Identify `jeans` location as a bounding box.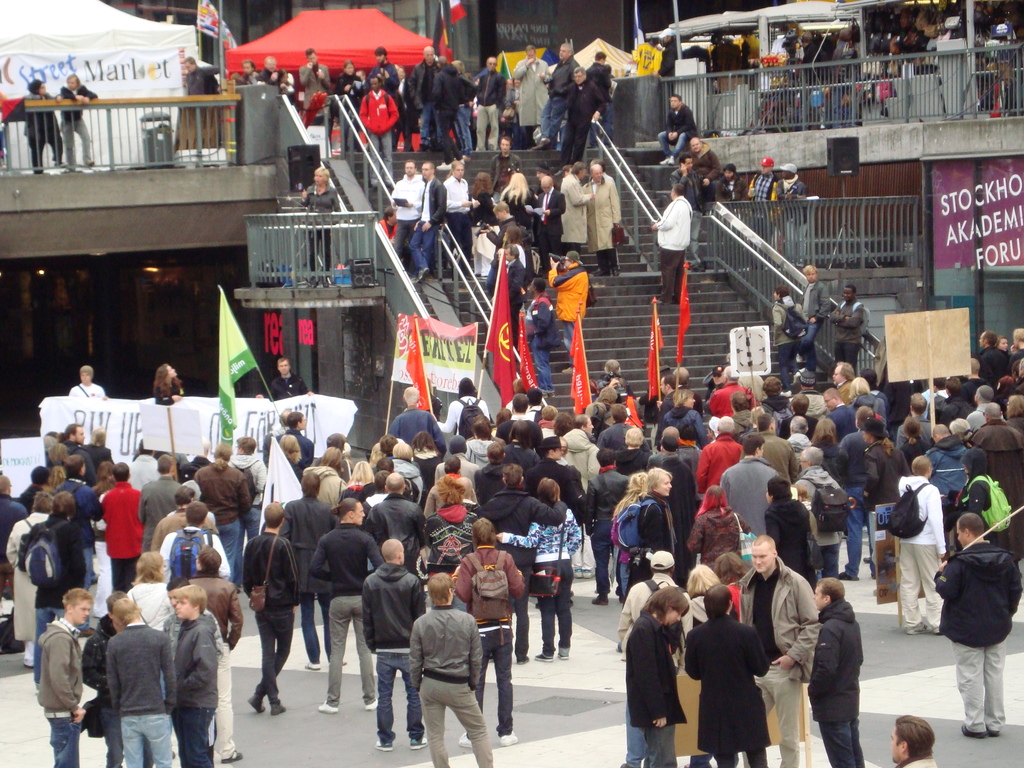
box=[298, 590, 333, 665].
